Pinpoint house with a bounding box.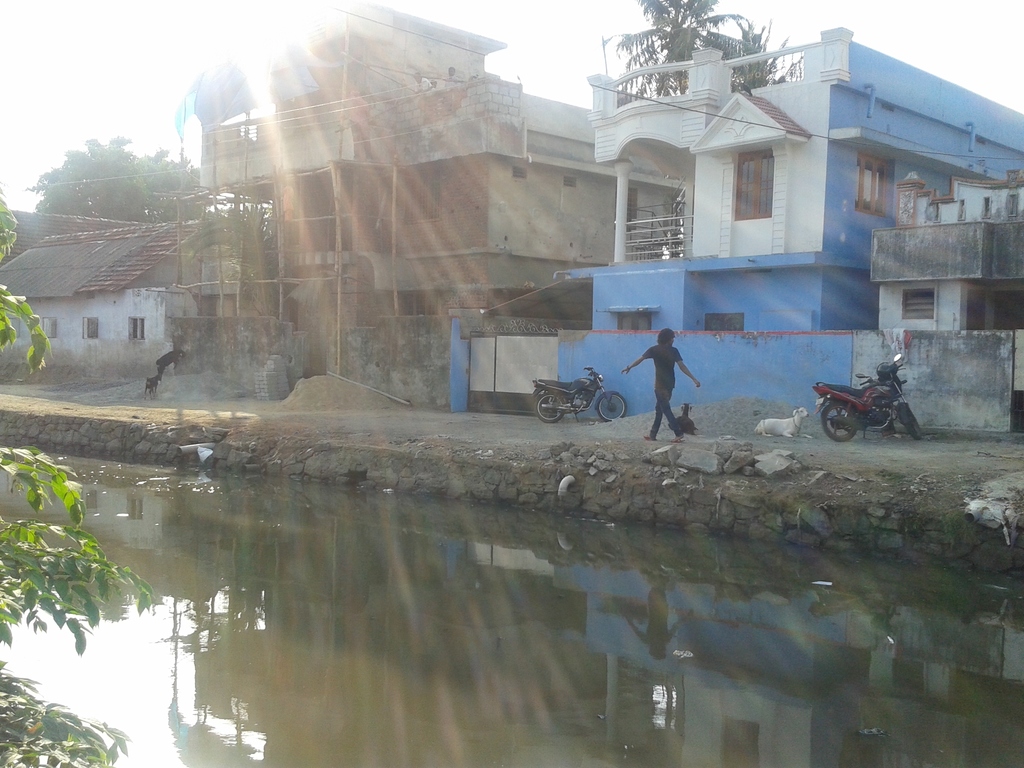
detection(9, 152, 255, 390).
